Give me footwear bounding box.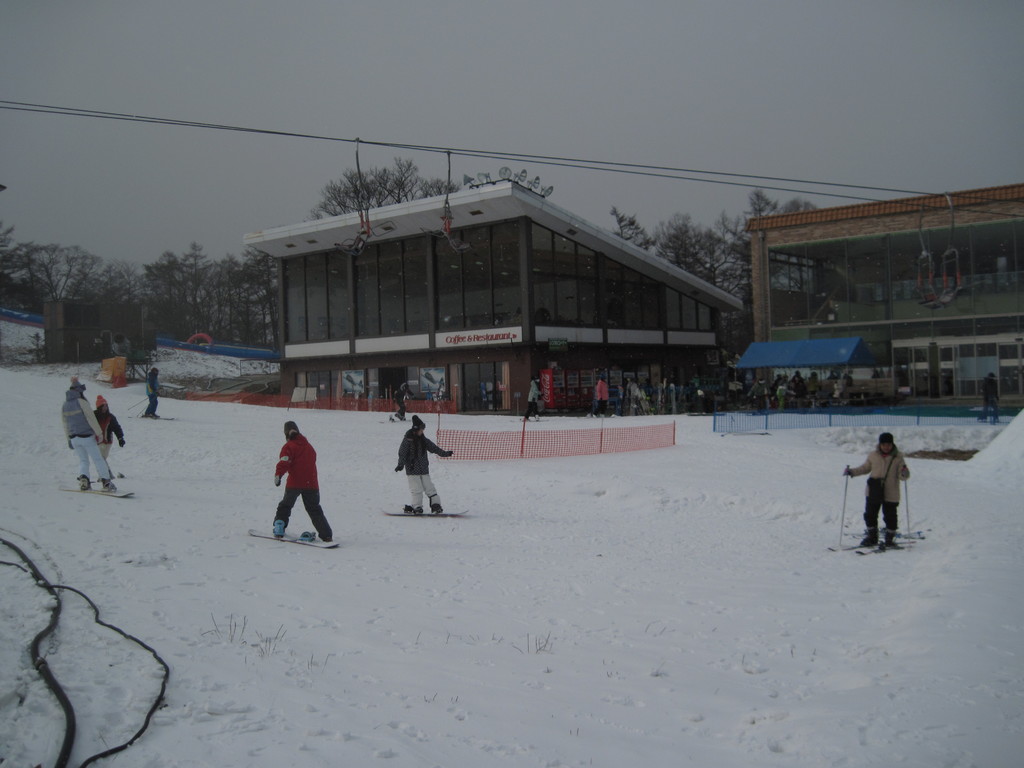
detection(77, 476, 91, 490).
